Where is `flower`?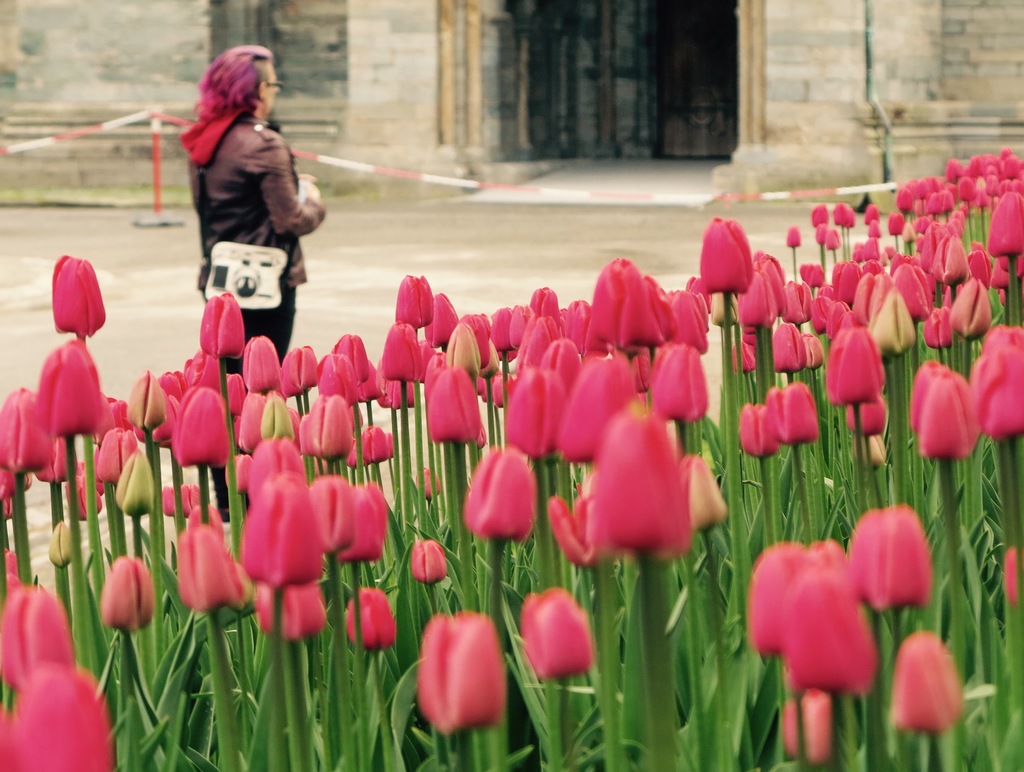
<box>9,663,111,771</box>.
